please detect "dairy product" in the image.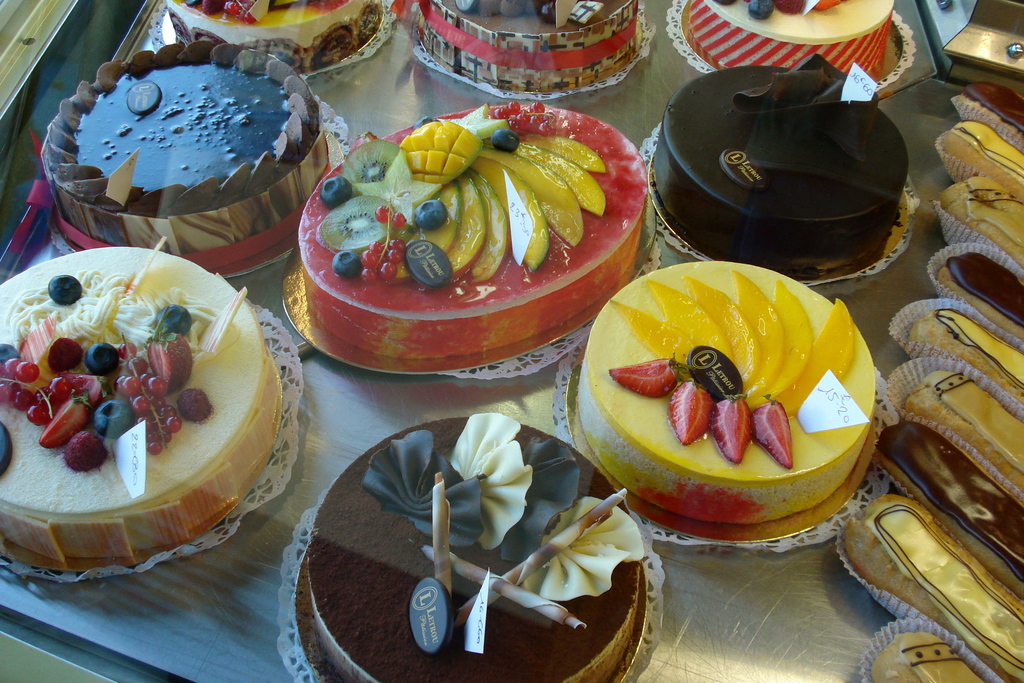
282/429/611/682.
